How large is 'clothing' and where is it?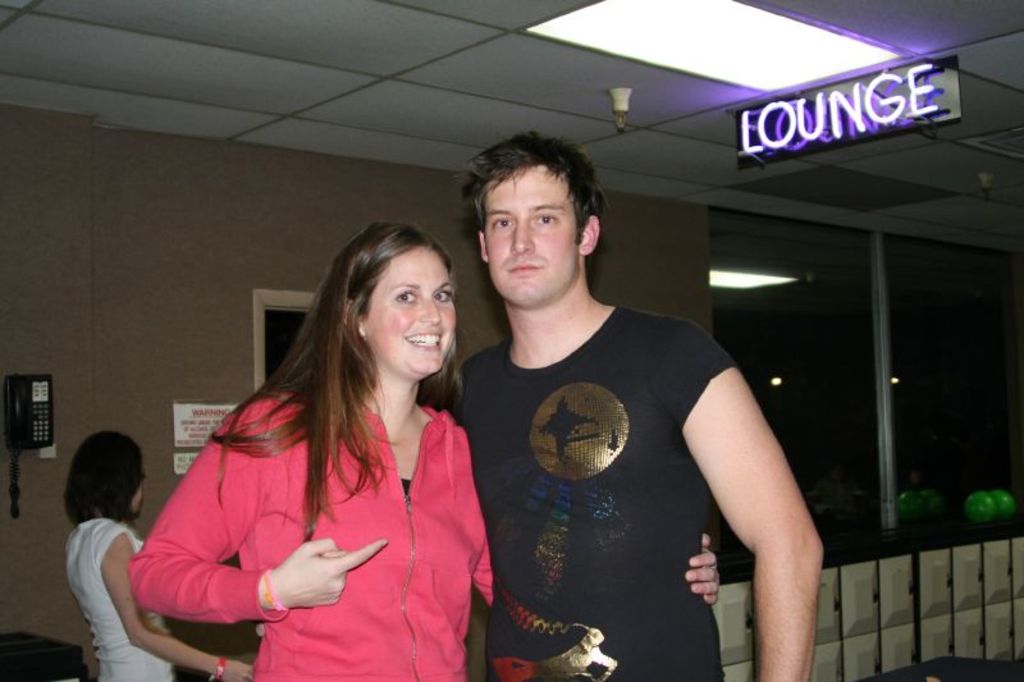
Bounding box: 127:375:495:681.
